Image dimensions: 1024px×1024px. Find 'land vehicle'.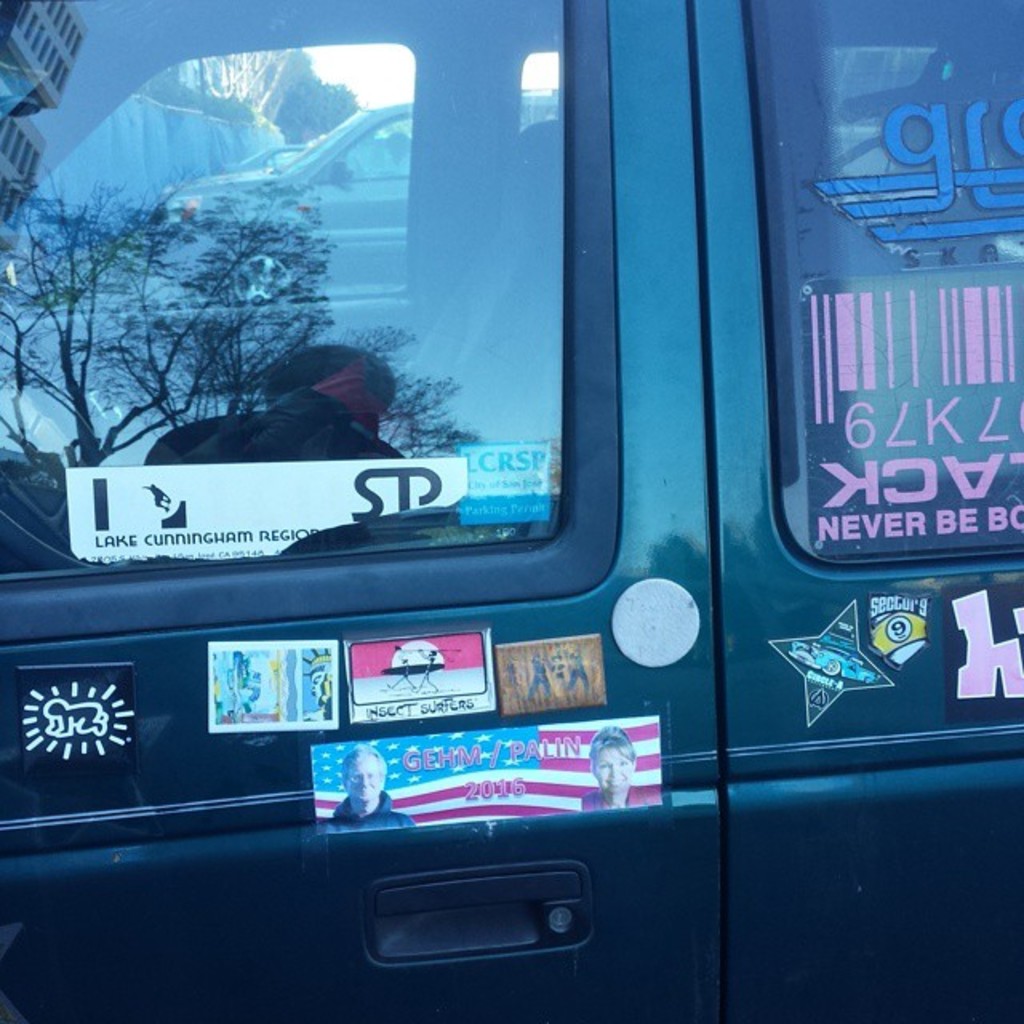
locate(29, 26, 1013, 984).
